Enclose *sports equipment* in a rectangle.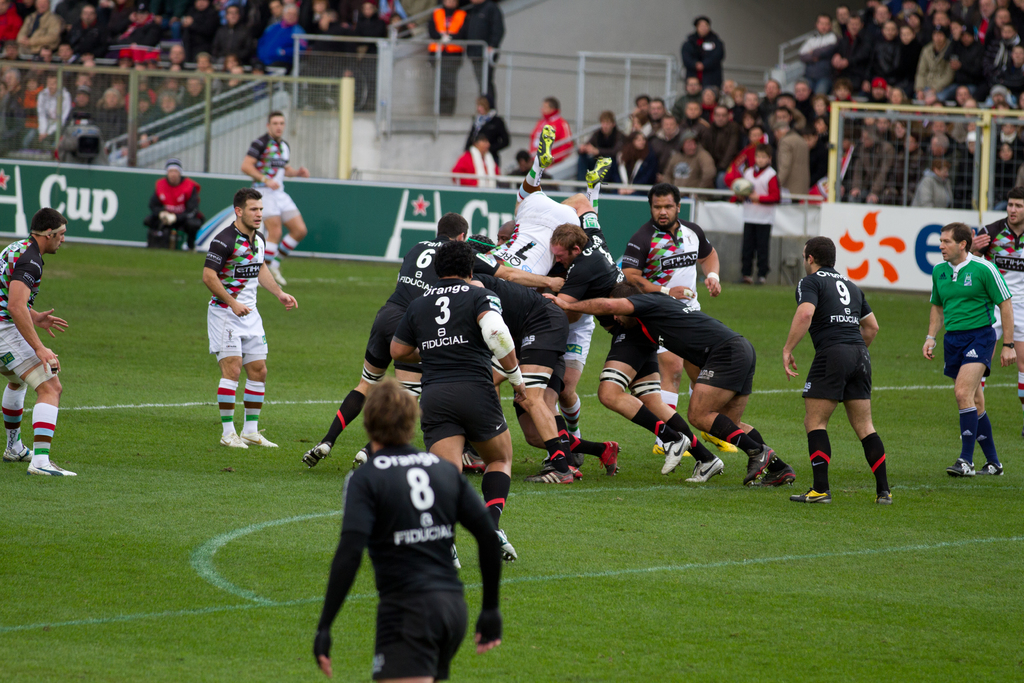
box=[24, 461, 76, 476].
